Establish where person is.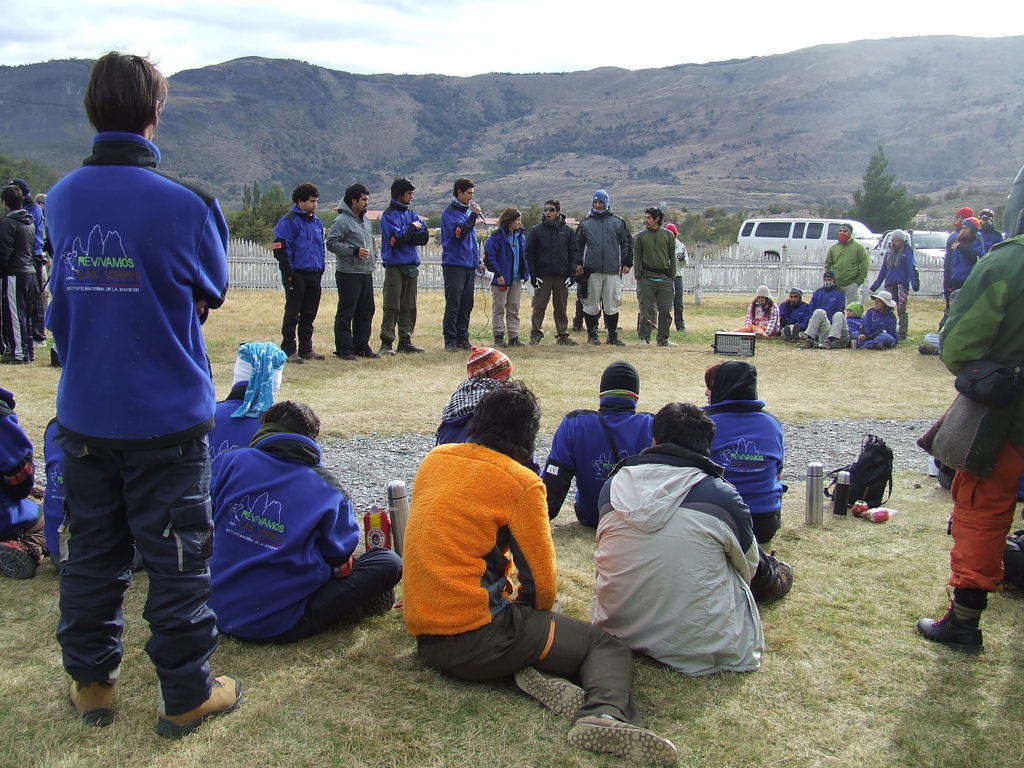
Established at rect(265, 187, 322, 367).
